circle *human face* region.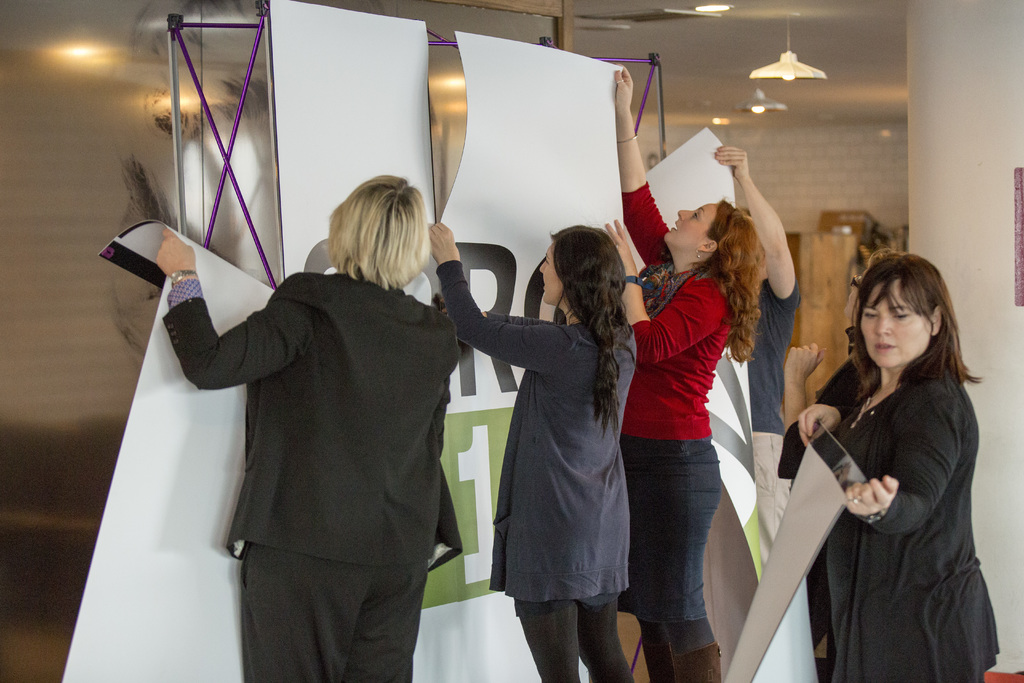
Region: (left=662, top=205, right=719, bottom=251).
